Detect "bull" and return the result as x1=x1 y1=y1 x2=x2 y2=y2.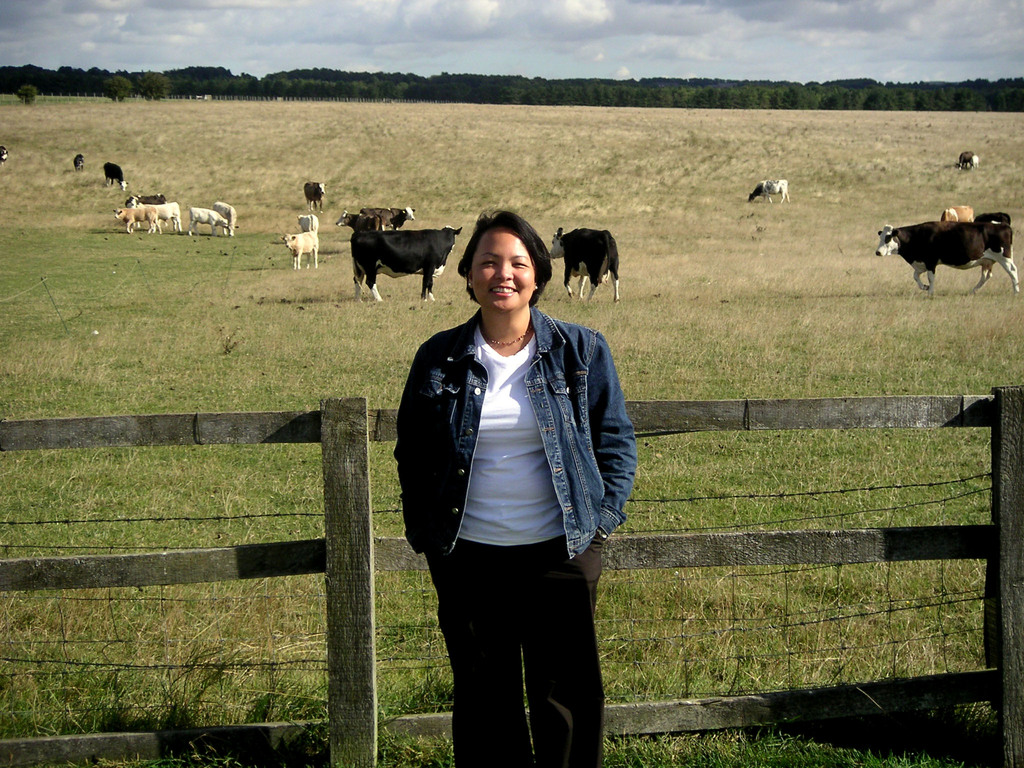
x1=746 y1=178 x2=791 y2=204.
